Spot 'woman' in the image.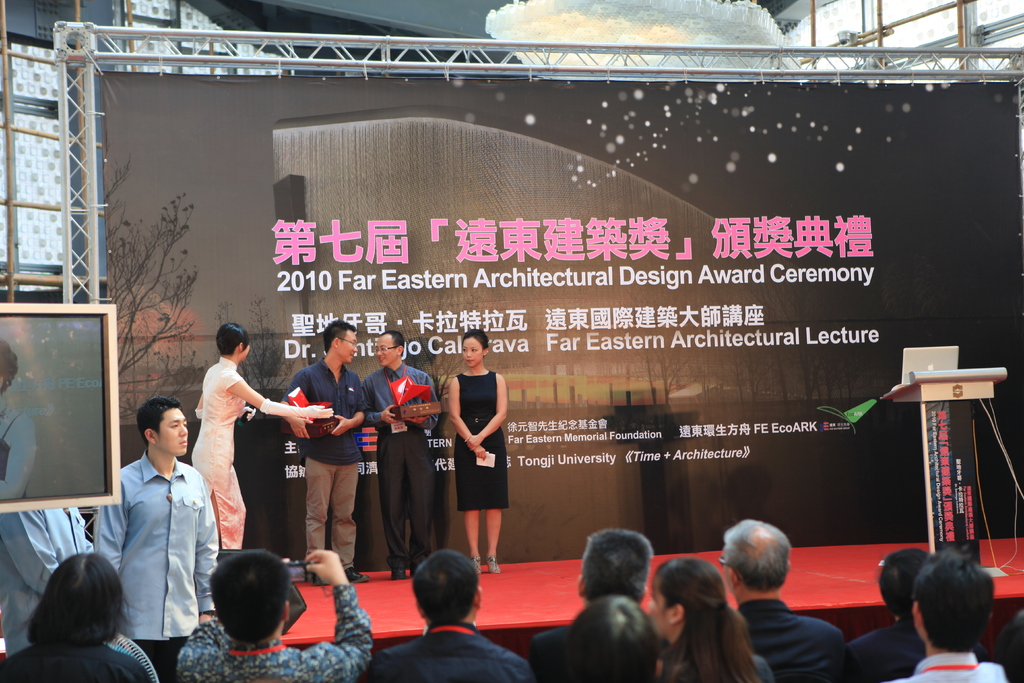
'woman' found at <box>0,338,35,506</box>.
